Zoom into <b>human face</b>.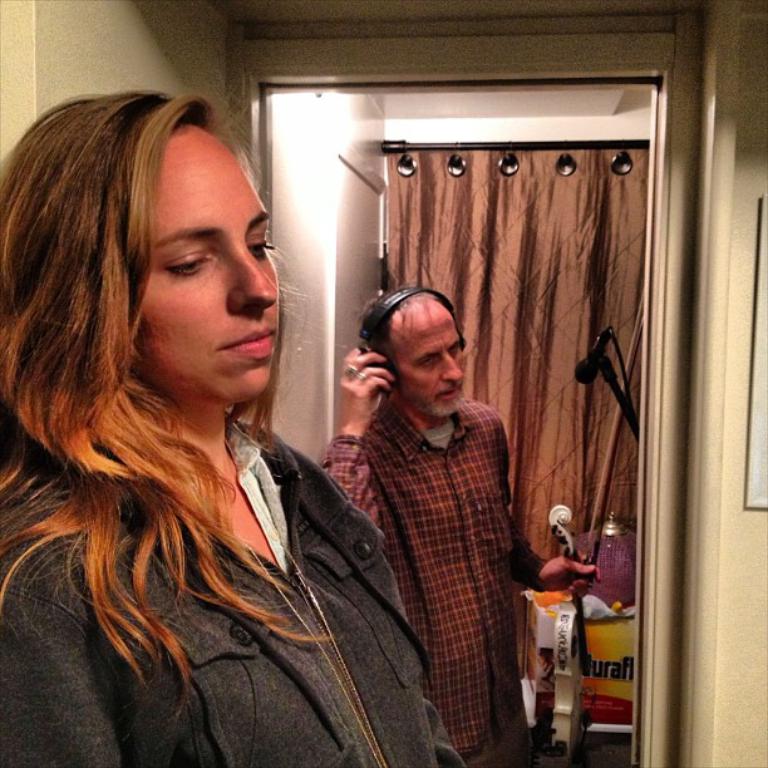
Zoom target: bbox(388, 301, 467, 413).
